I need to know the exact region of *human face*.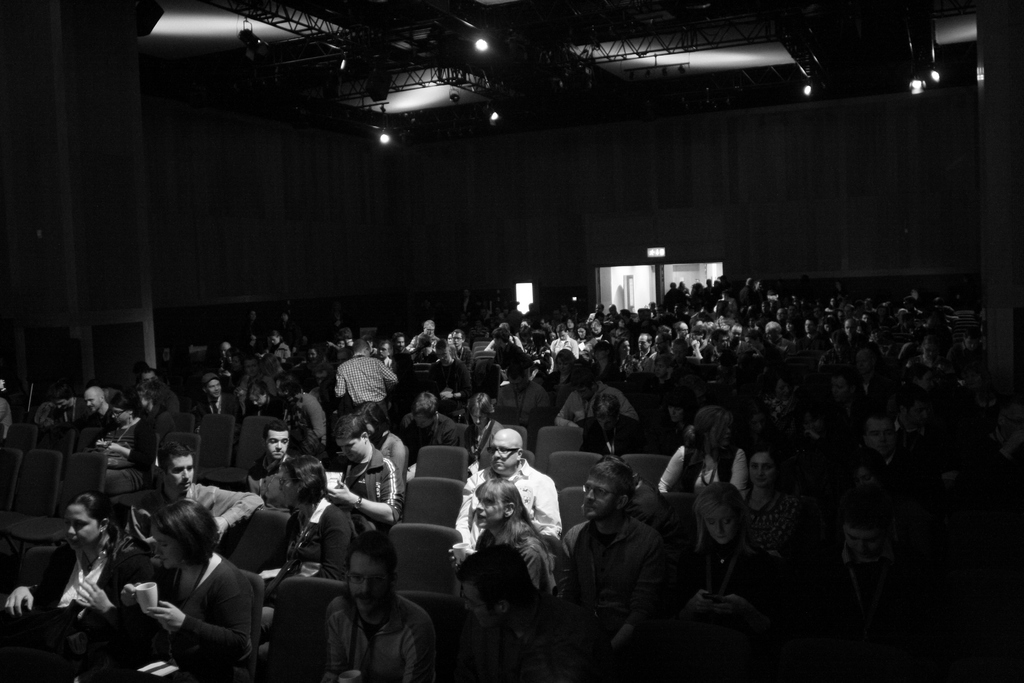
Region: BBox(336, 434, 366, 459).
